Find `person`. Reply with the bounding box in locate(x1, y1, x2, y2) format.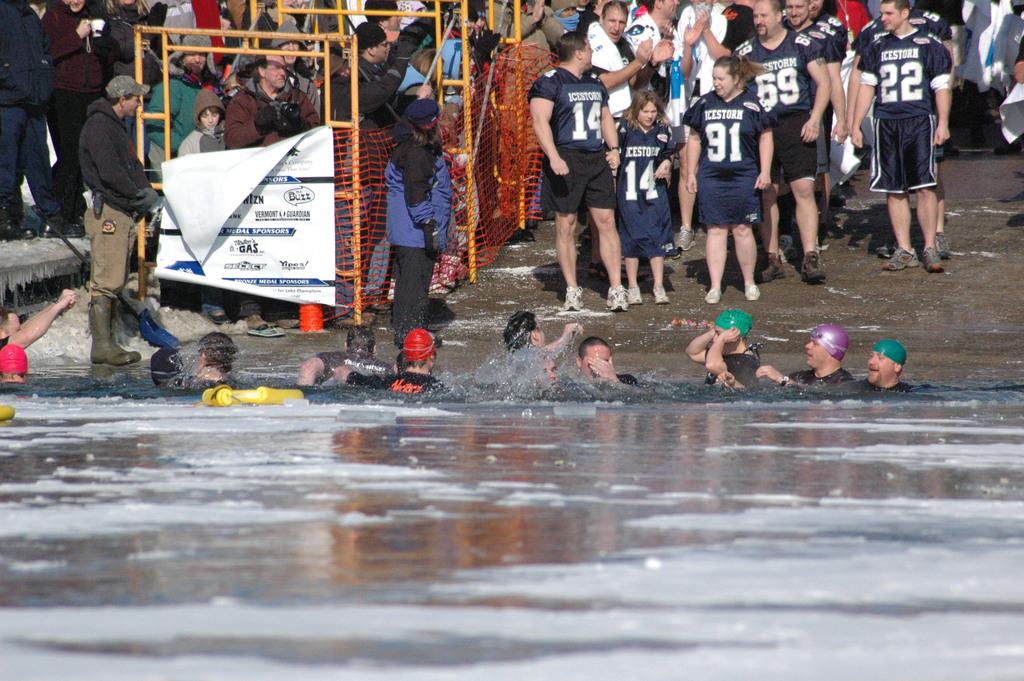
locate(230, 52, 386, 99).
